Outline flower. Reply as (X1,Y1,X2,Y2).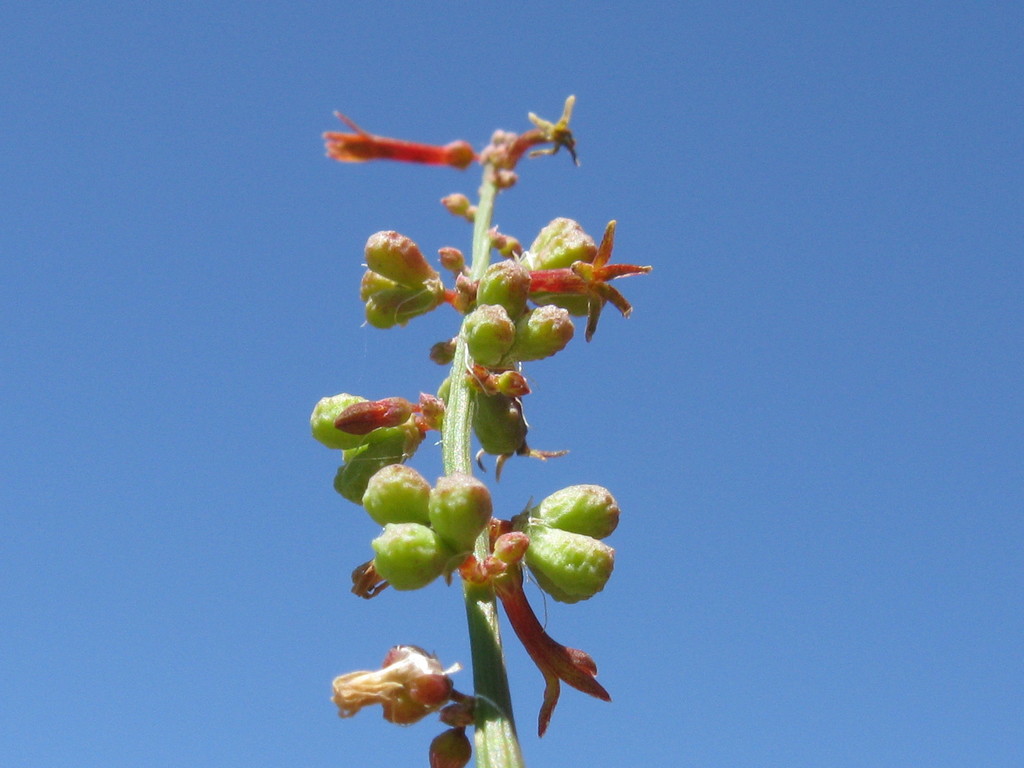
(326,92,469,177).
